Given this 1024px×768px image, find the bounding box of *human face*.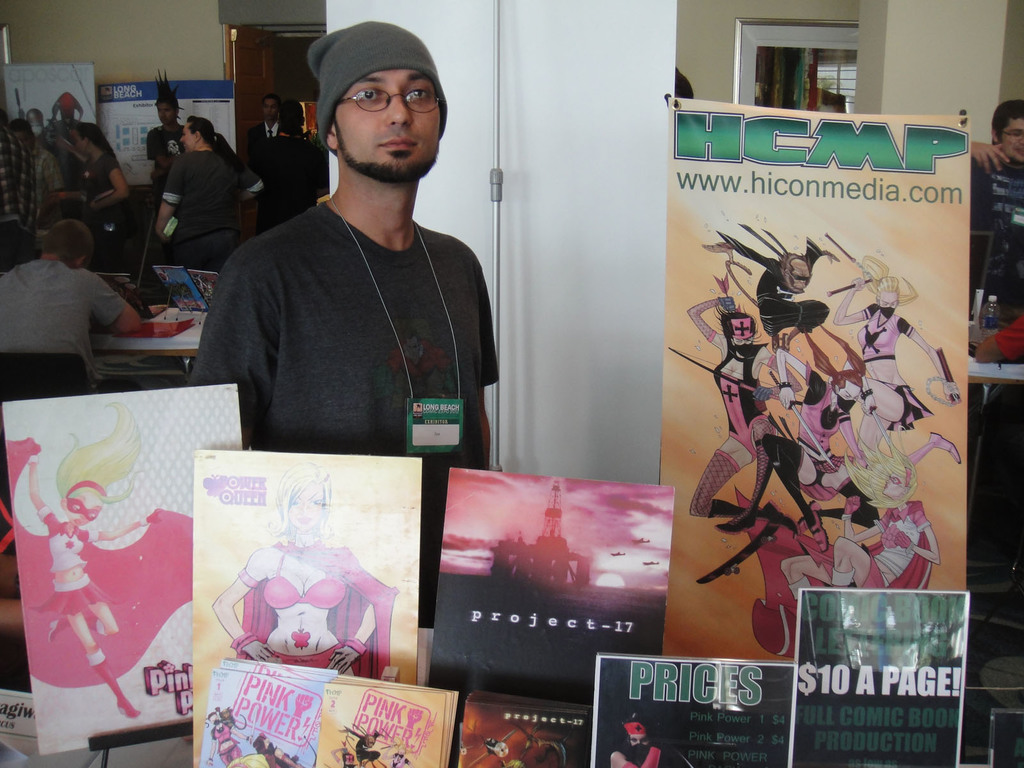
bbox(790, 255, 810, 291).
